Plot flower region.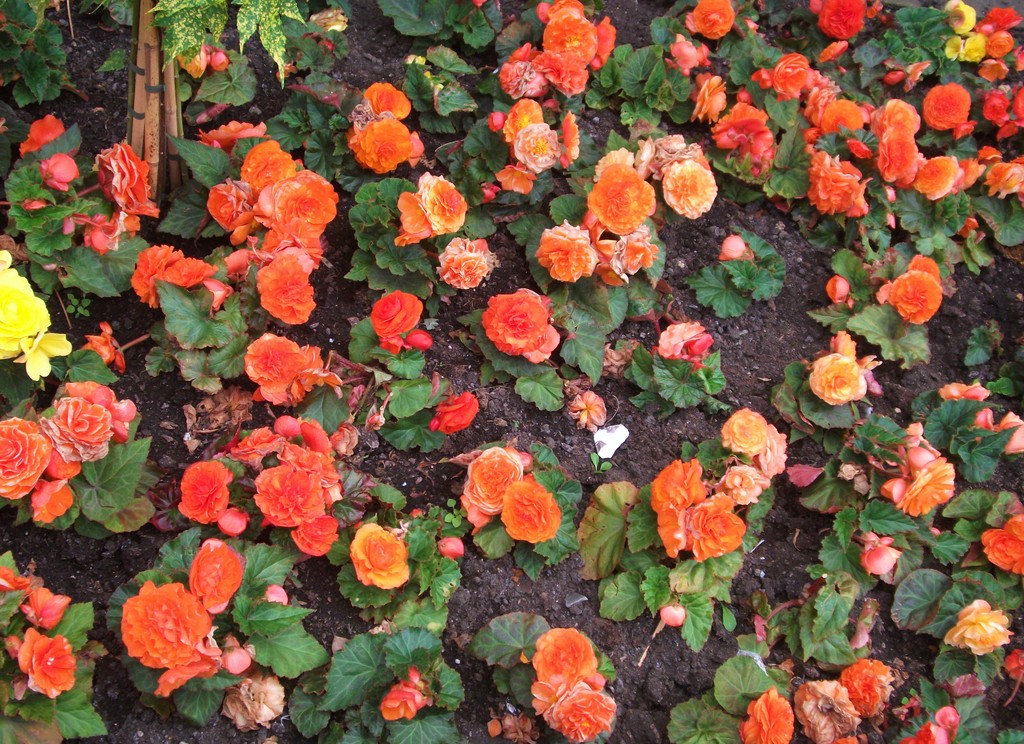
Plotted at {"x1": 692, "y1": 72, "x2": 719, "y2": 117}.
